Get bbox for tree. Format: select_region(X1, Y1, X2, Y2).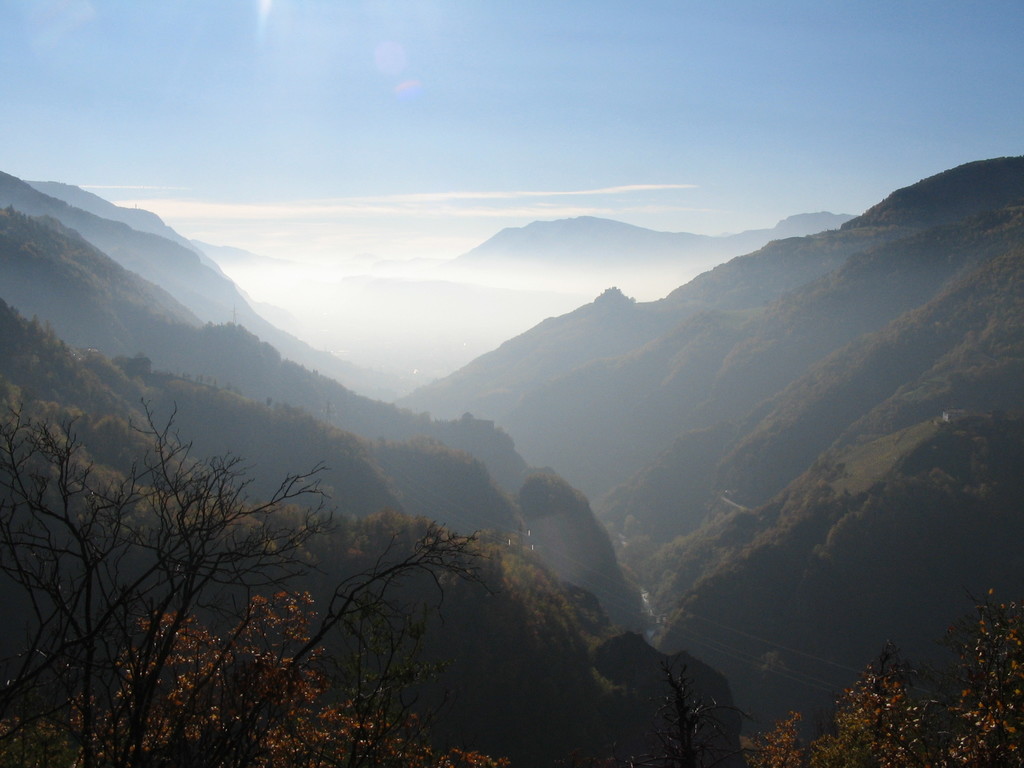
select_region(740, 584, 1023, 767).
